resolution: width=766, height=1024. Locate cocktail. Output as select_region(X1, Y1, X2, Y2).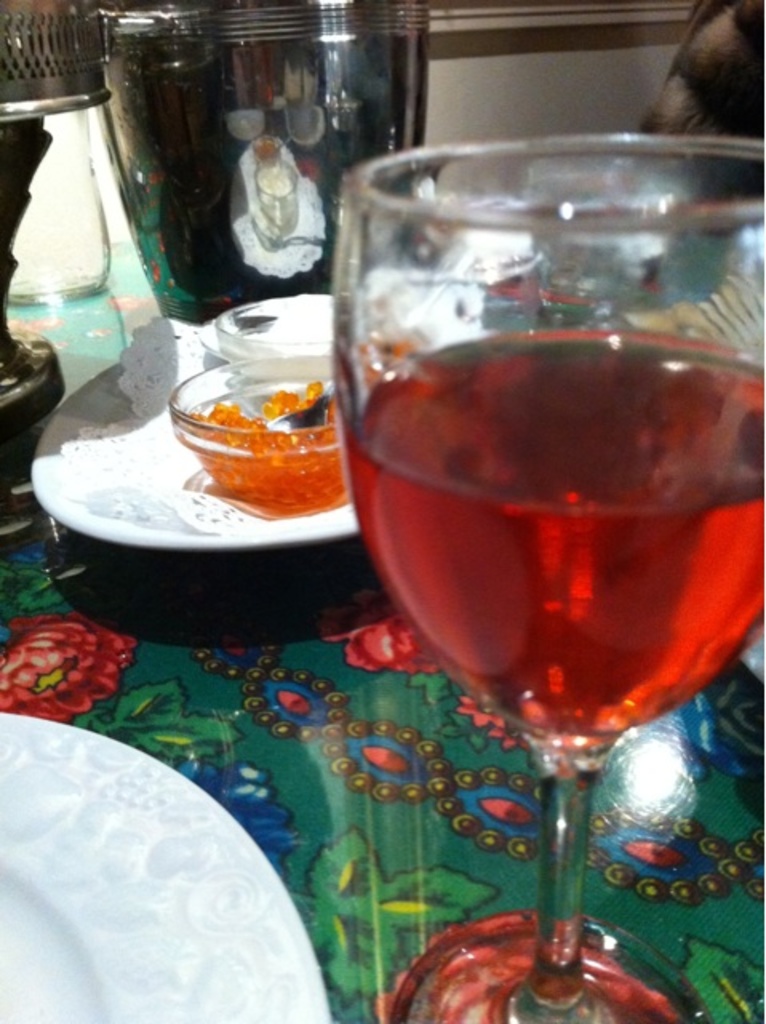
select_region(333, 130, 764, 1022).
